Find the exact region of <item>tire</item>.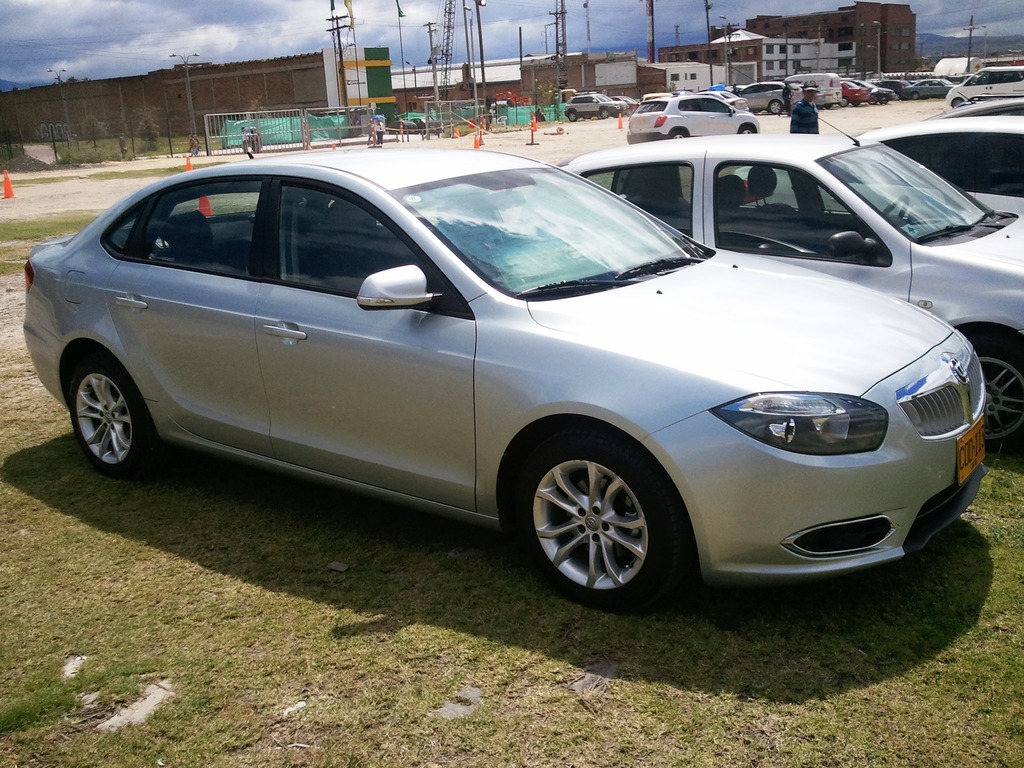
Exact region: 962,326,1023,447.
